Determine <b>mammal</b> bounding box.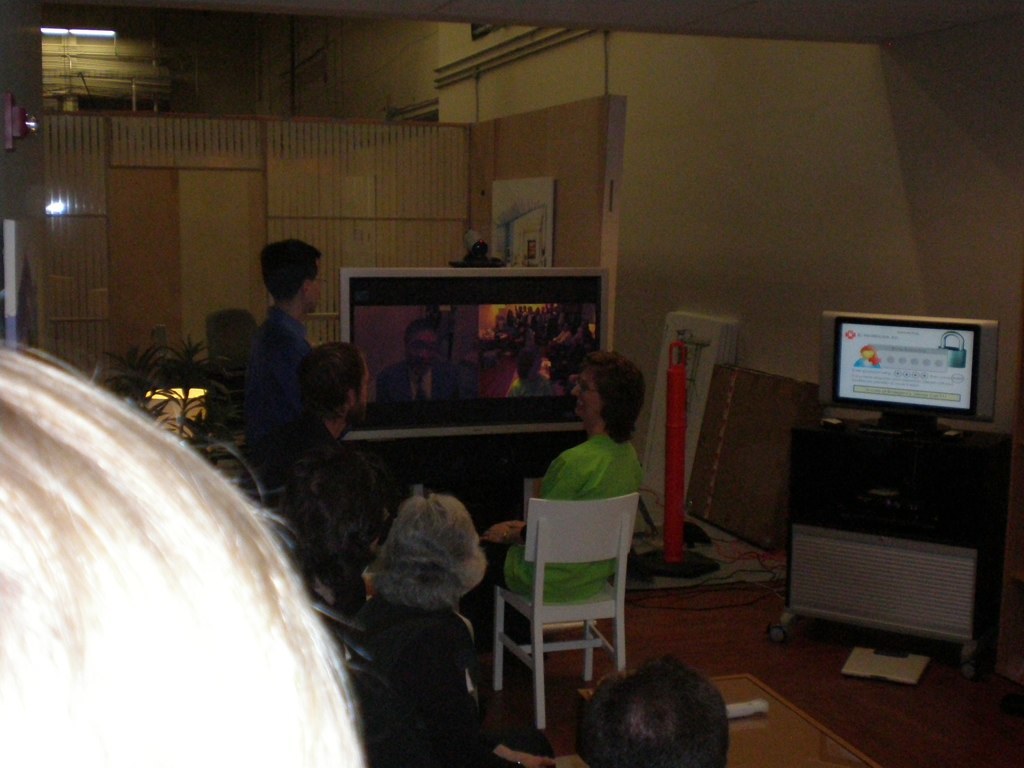
Determined: locate(353, 499, 555, 767).
